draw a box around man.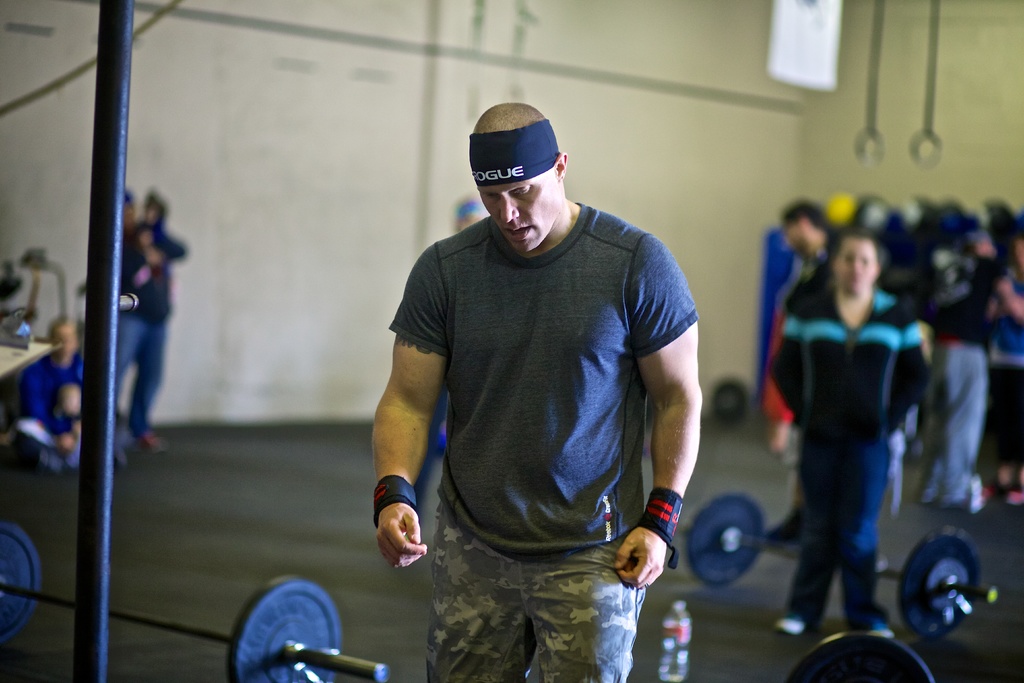
rect(769, 206, 861, 350).
